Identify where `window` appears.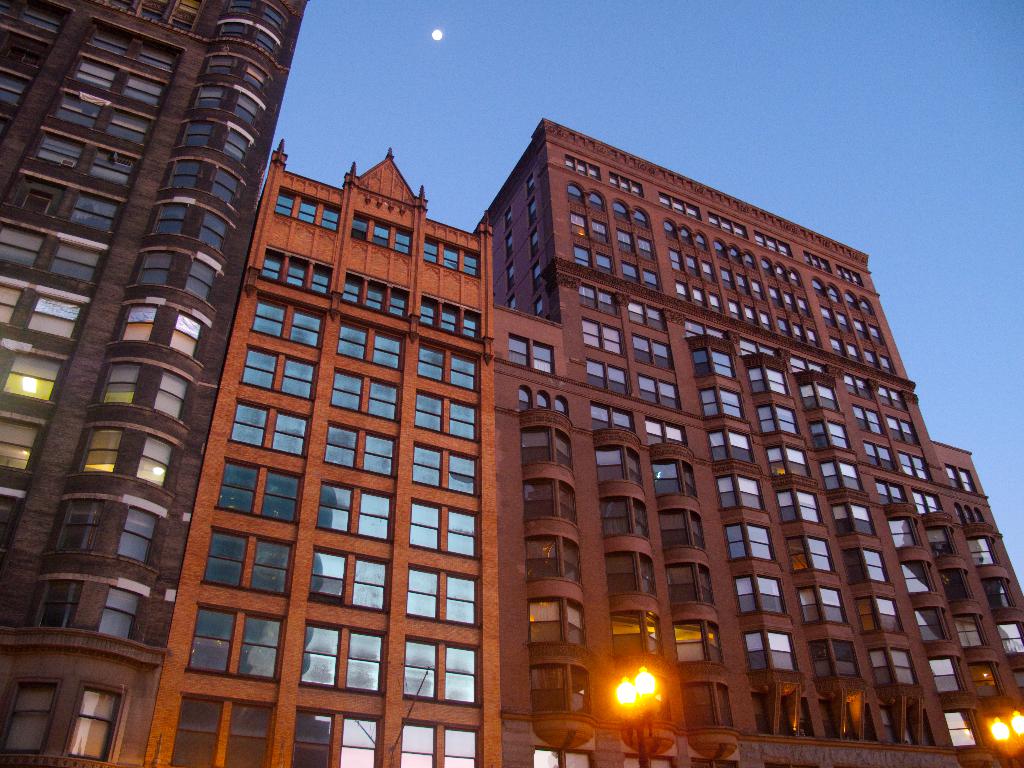
Appears at locate(761, 447, 812, 483).
